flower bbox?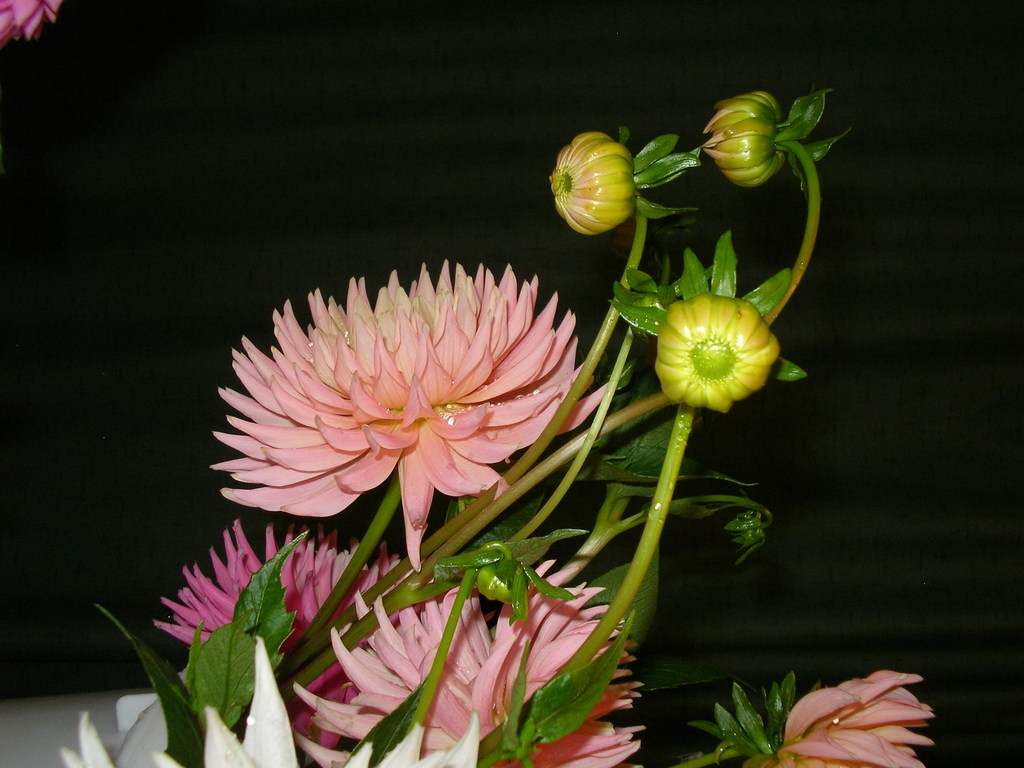
762, 671, 940, 767
